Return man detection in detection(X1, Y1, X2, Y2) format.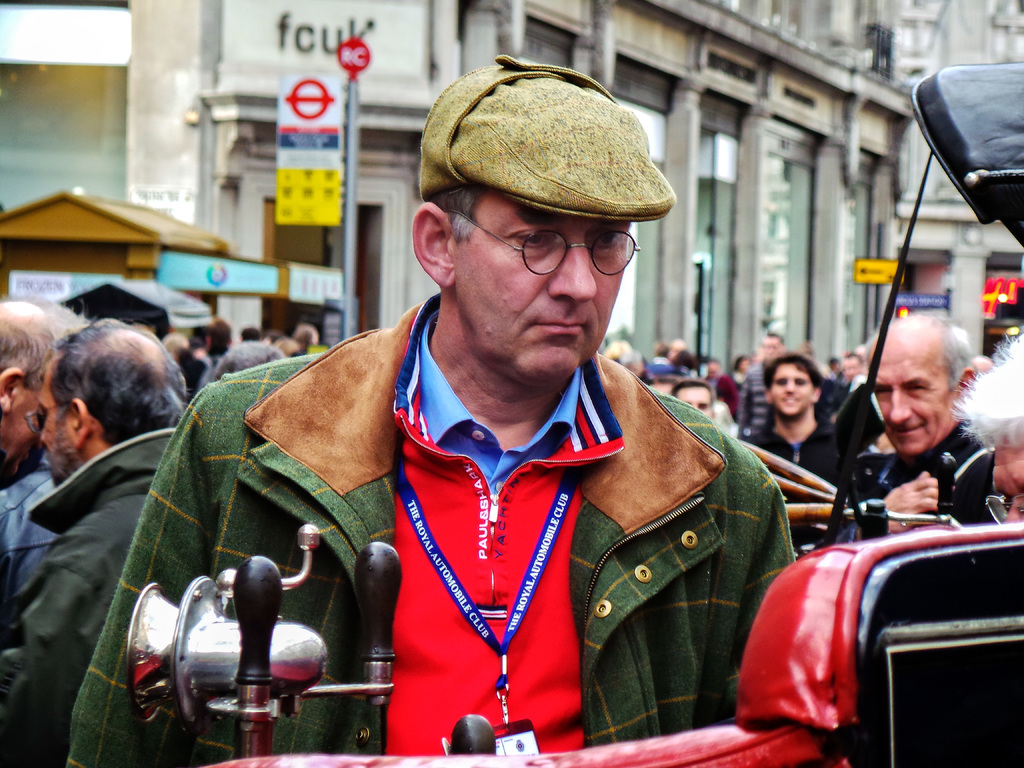
detection(733, 333, 786, 436).
